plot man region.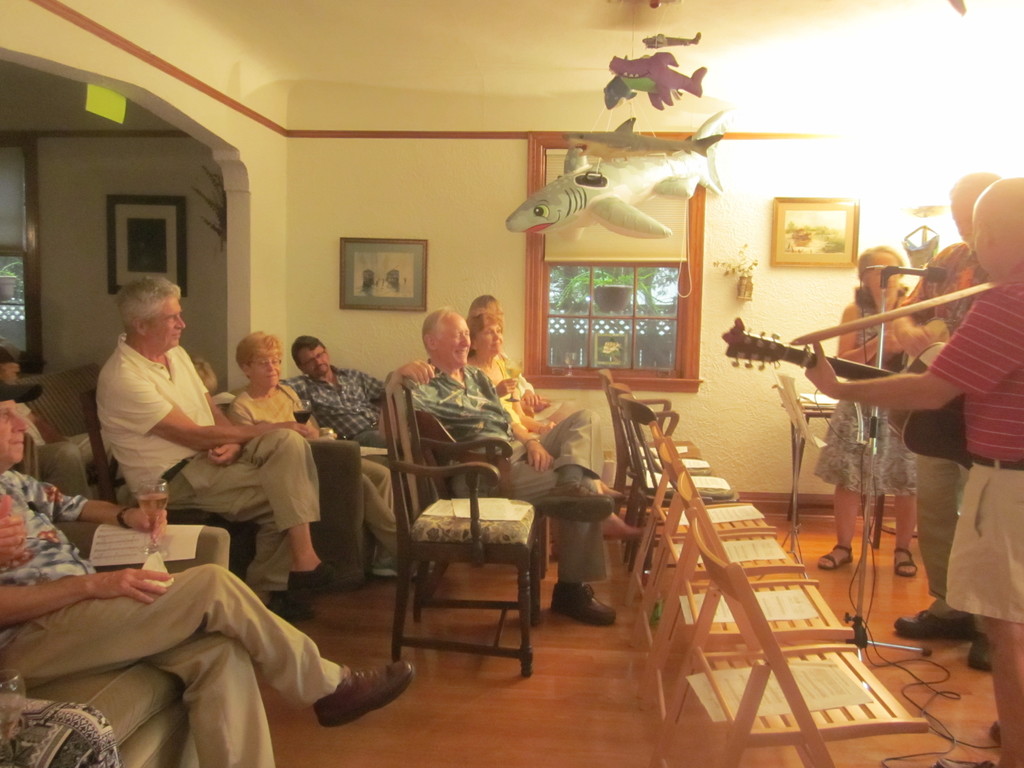
Plotted at bbox=[805, 177, 1023, 767].
